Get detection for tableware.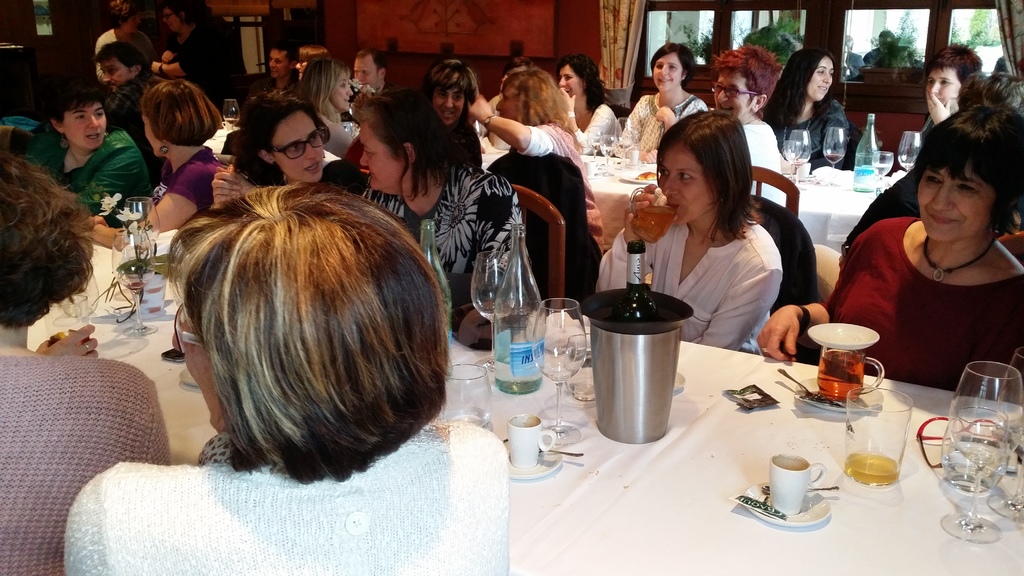
Detection: 40 292 86 355.
